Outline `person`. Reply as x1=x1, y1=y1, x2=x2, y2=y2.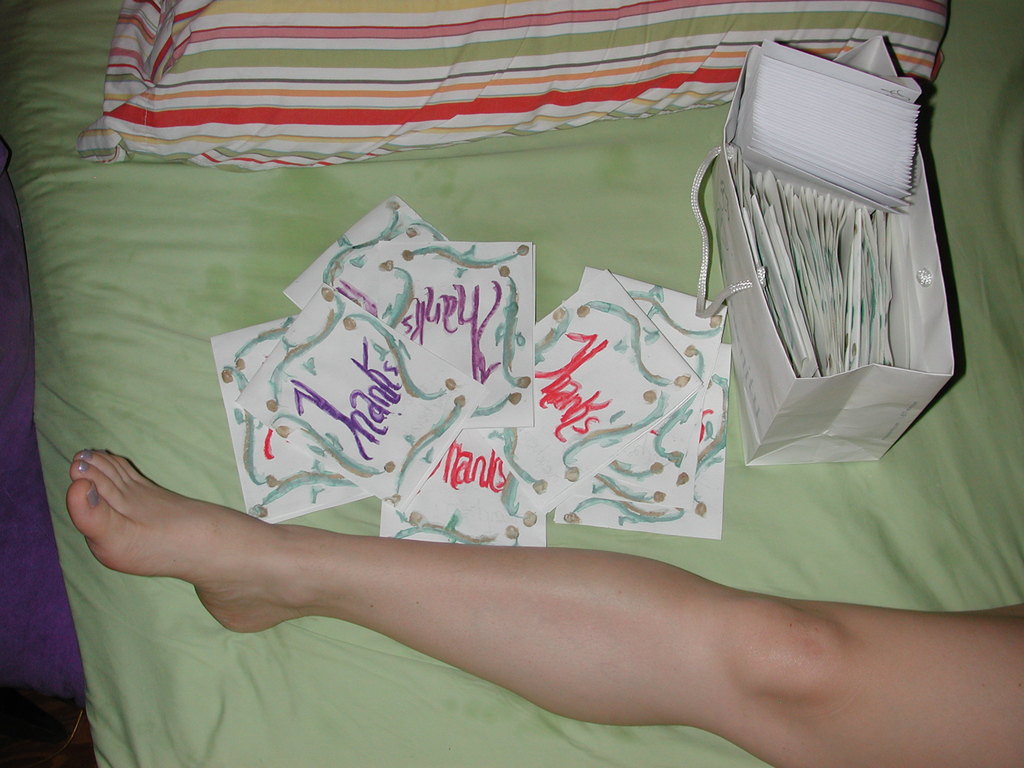
x1=66, y1=449, x2=1023, y2=767.
